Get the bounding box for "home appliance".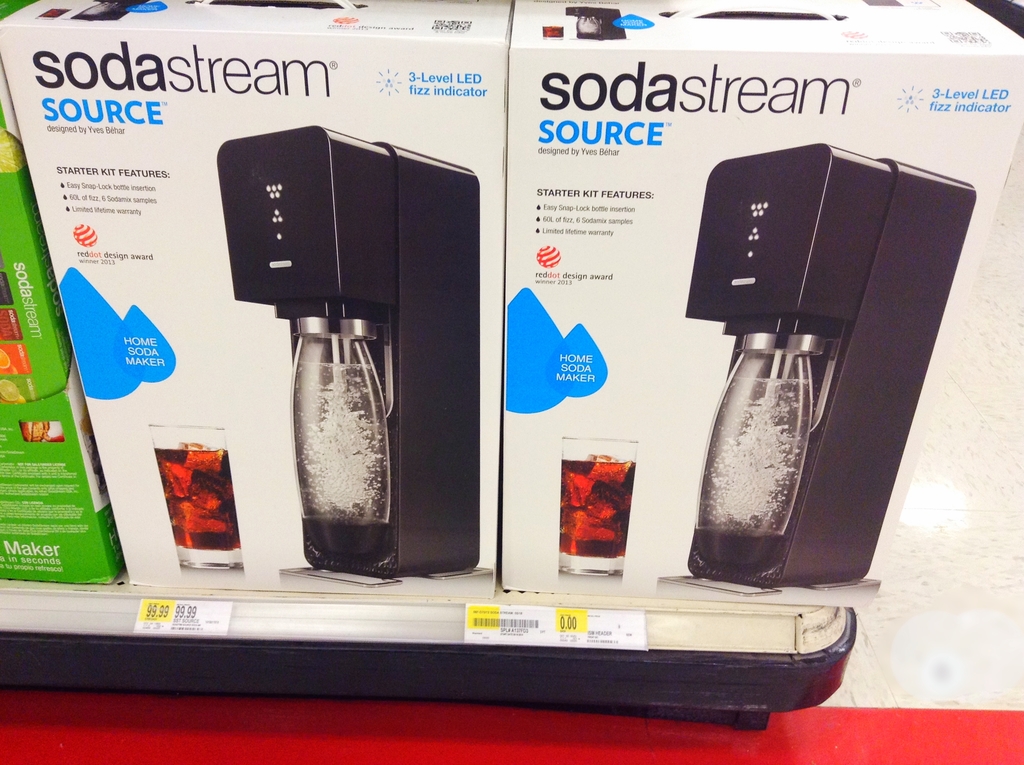
box=[666, 134, 947, 638].
